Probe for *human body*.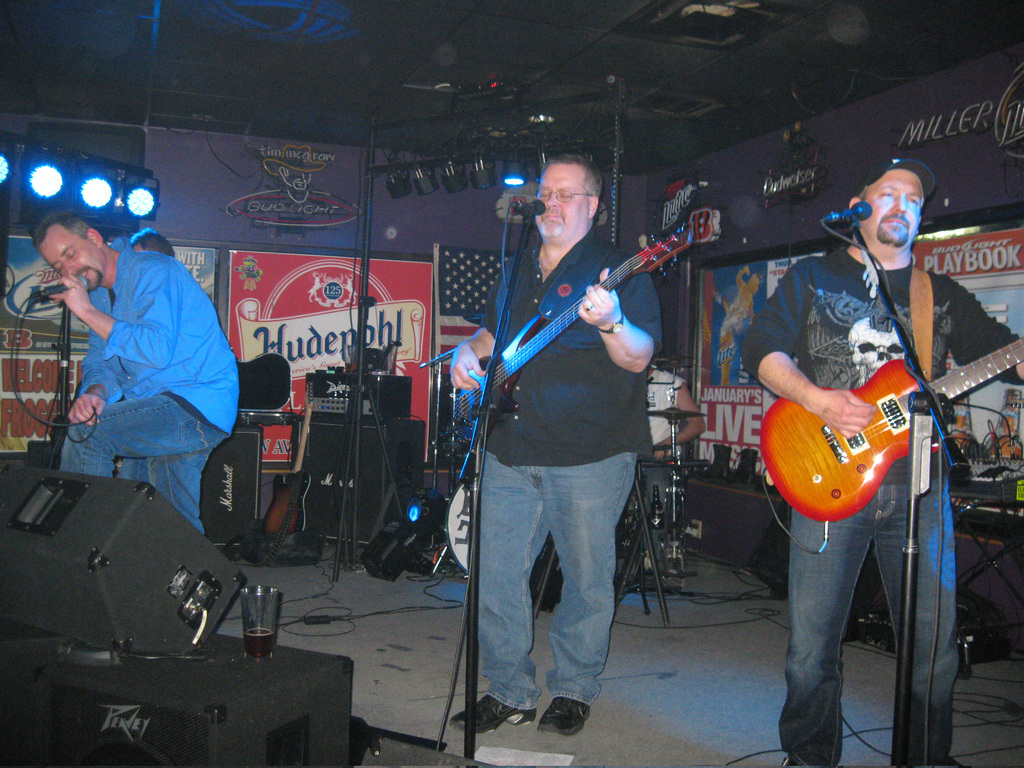
Probe result: detection(131, 231, 170, 259).
